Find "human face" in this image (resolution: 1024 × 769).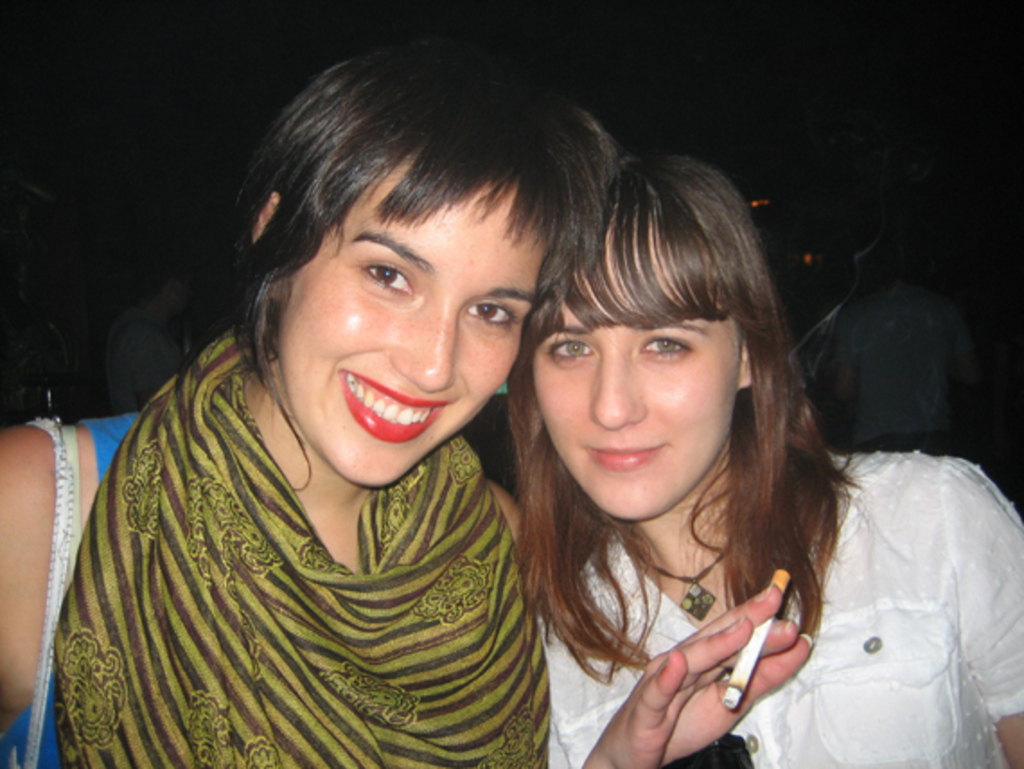
{"left": 526, "top": 217, "right": 744, "bottom": 525}.
